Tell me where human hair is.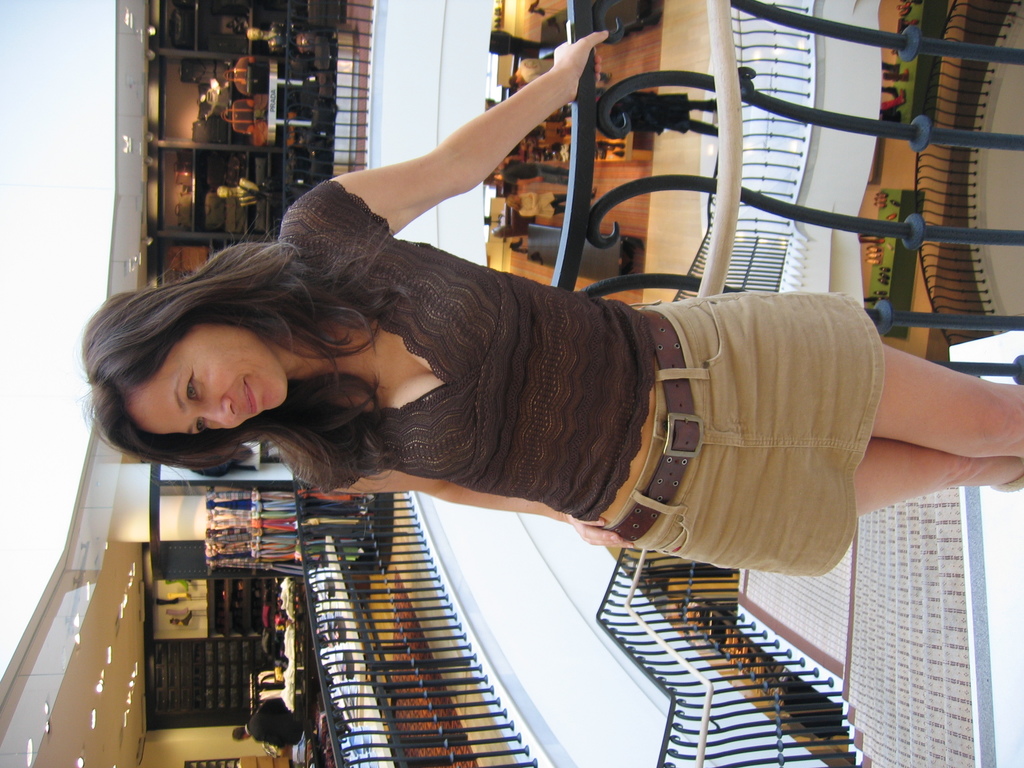
human hair is at 58:214:463:486.
